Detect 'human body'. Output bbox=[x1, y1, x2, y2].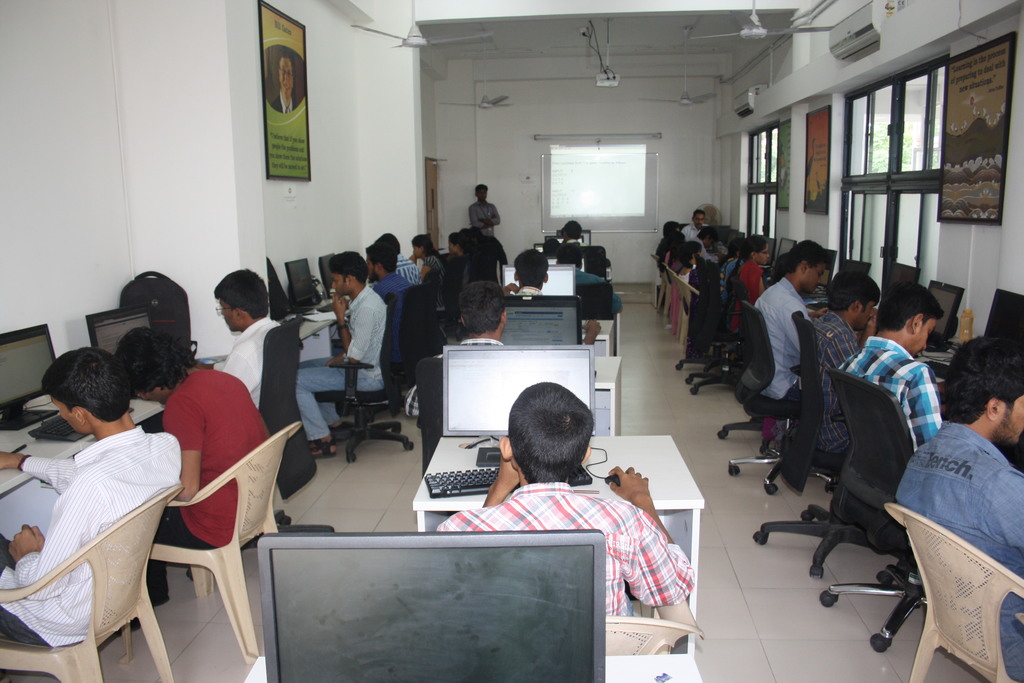
bbox=[109, 323, 275, 602].
